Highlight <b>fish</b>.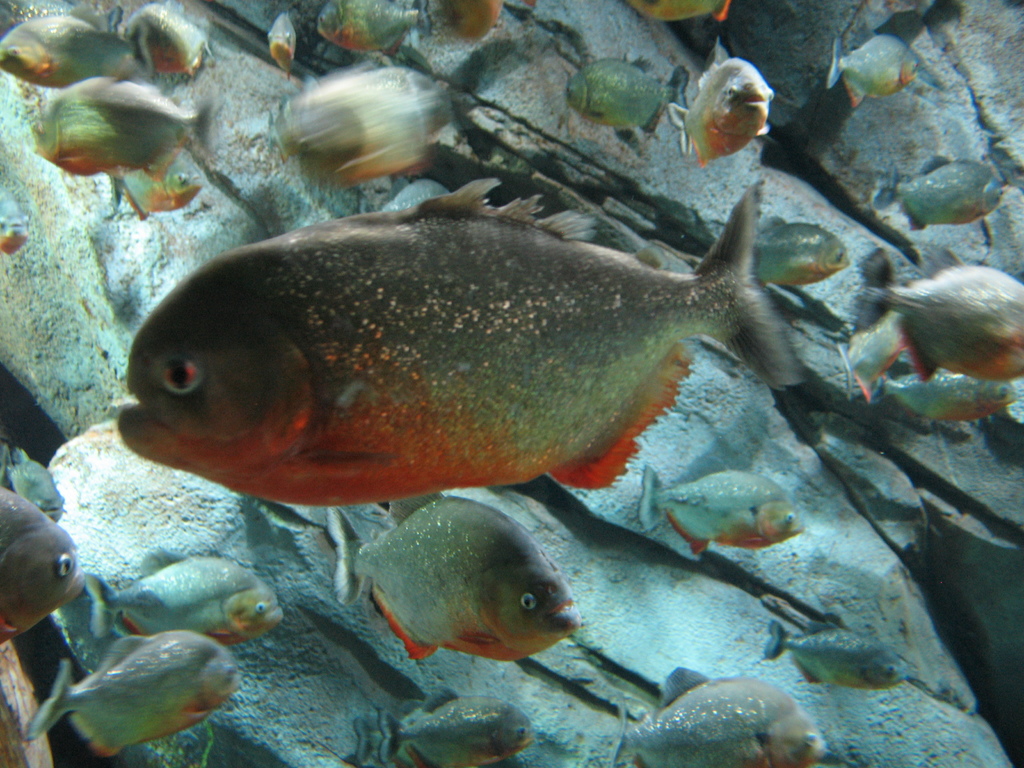
Highlighted region: {"x1": 318, "y1": 0, "x2": 413, "y2": 61}.
